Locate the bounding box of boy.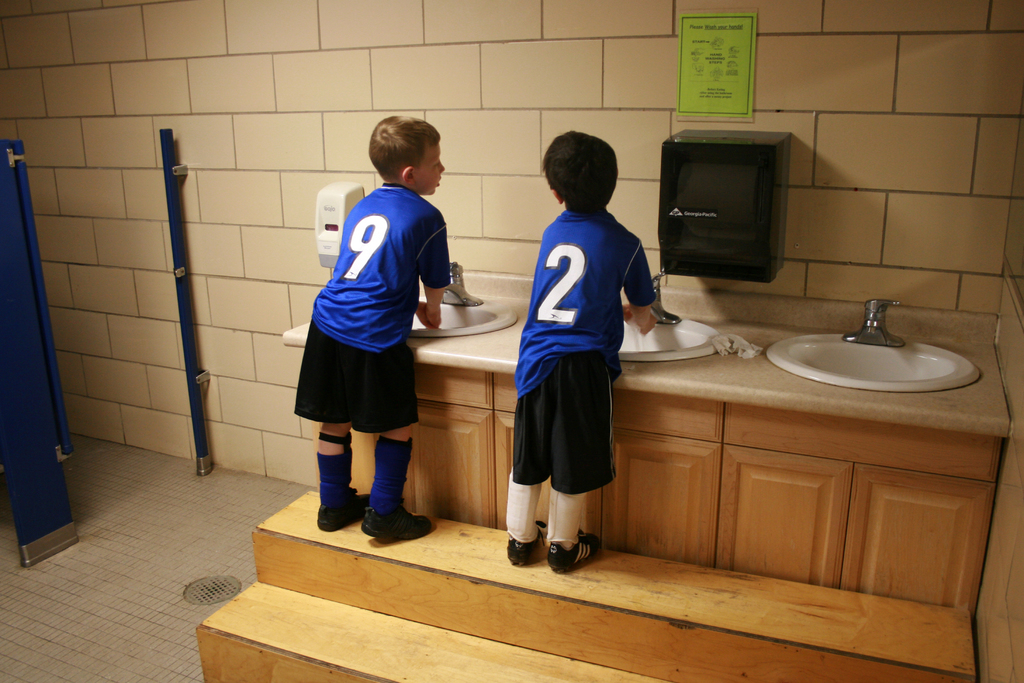
Bounding box: box(494, 147, 668, 580).
